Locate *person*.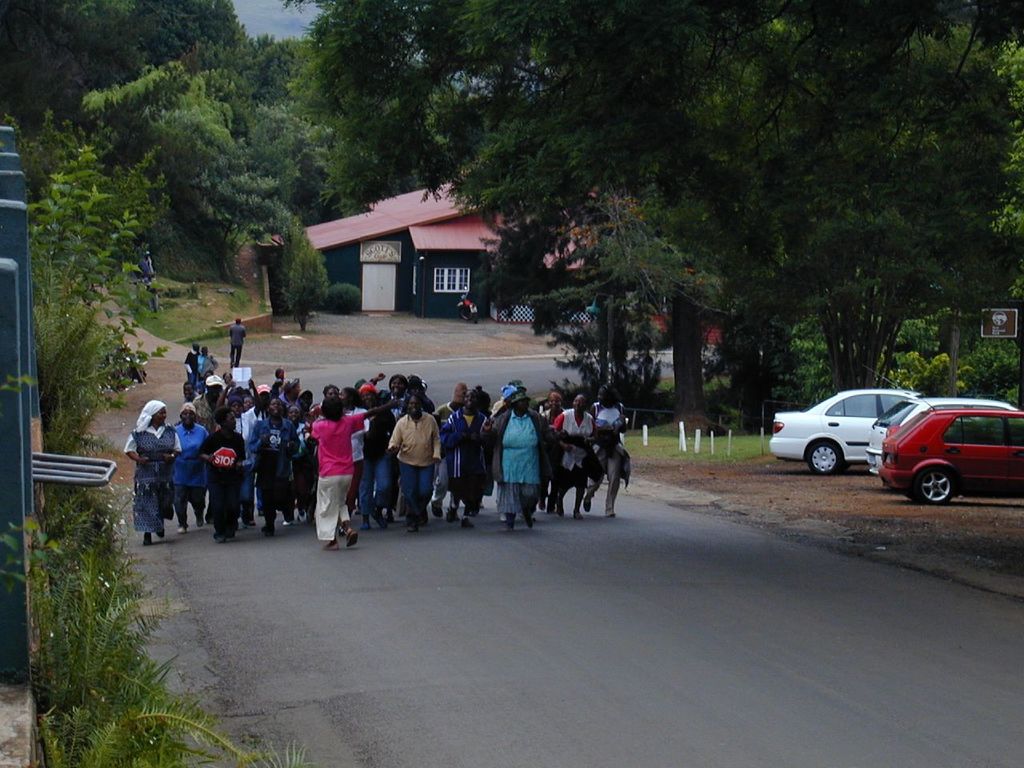
Bounding box: 230 319 247 367.
